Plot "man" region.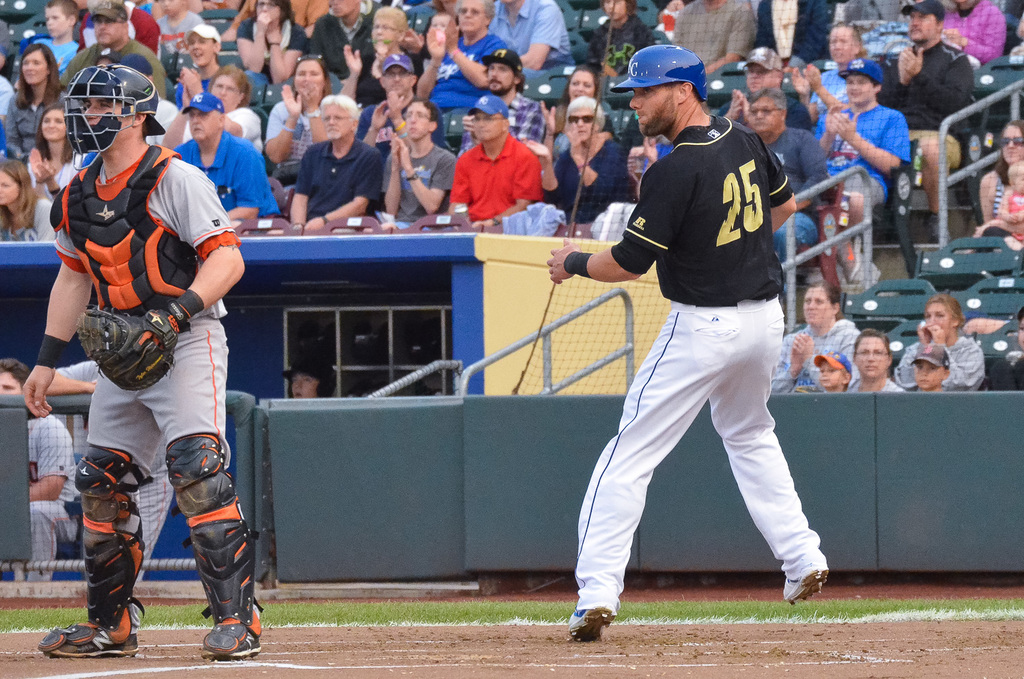
Plotted at detection(672, 0, 754, 75).
